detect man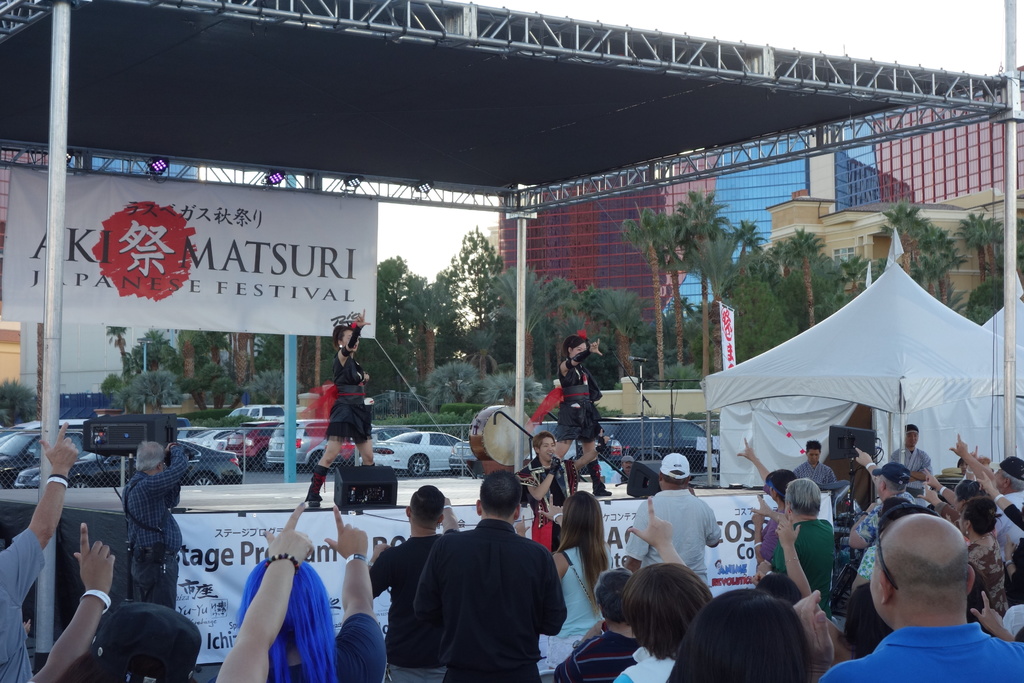
[left=557, top=565, right=638, bottom=682]
